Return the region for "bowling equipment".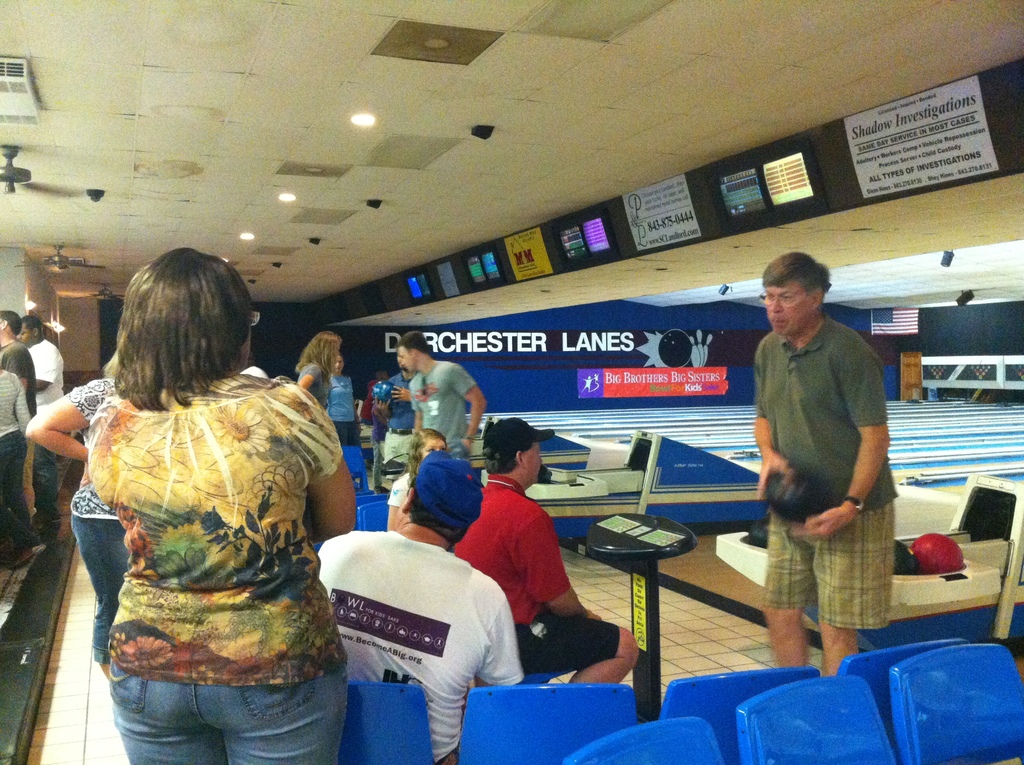
353, 408, 653, 492.
